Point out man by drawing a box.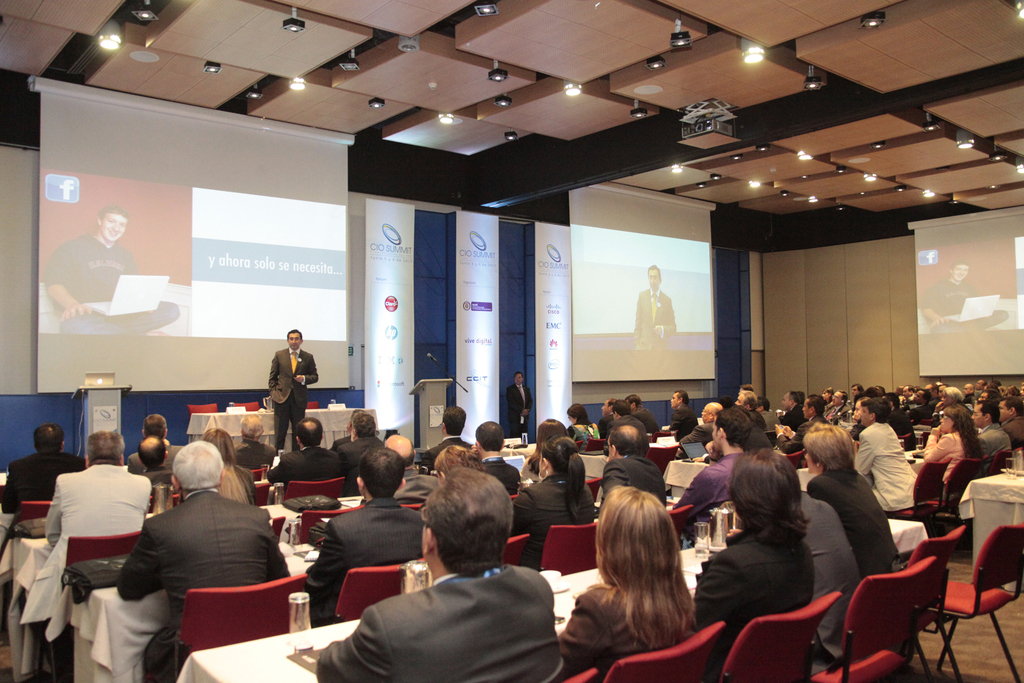
Rect(669, 409, 744, 544).
